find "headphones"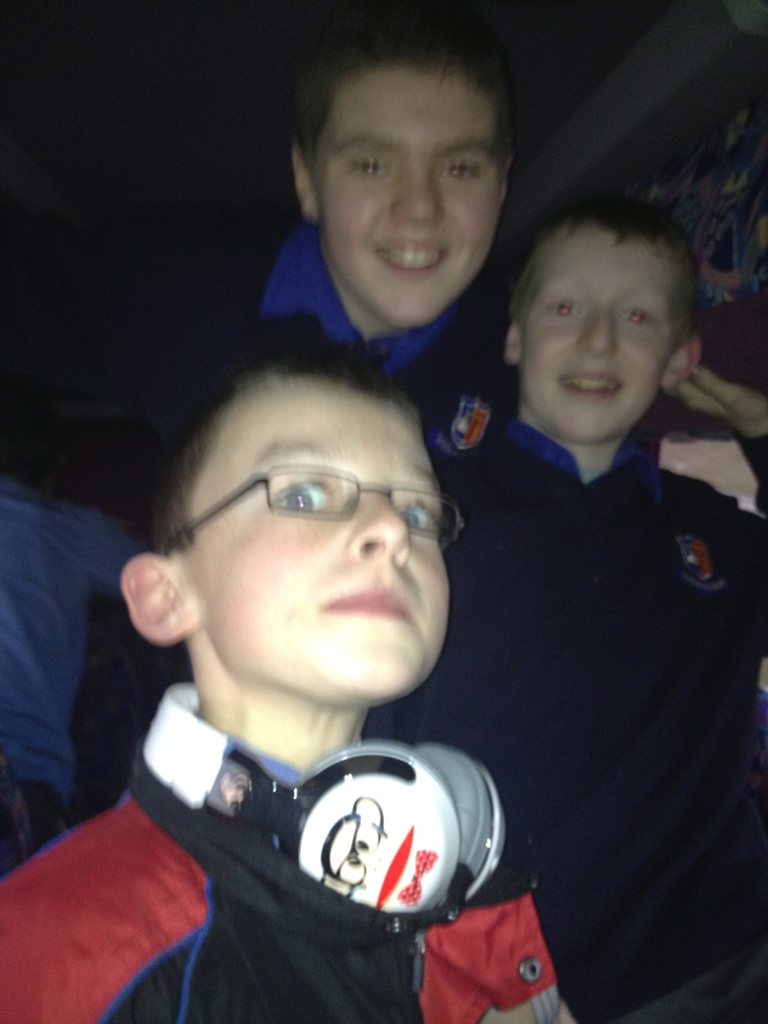
(144,676,501,916)
